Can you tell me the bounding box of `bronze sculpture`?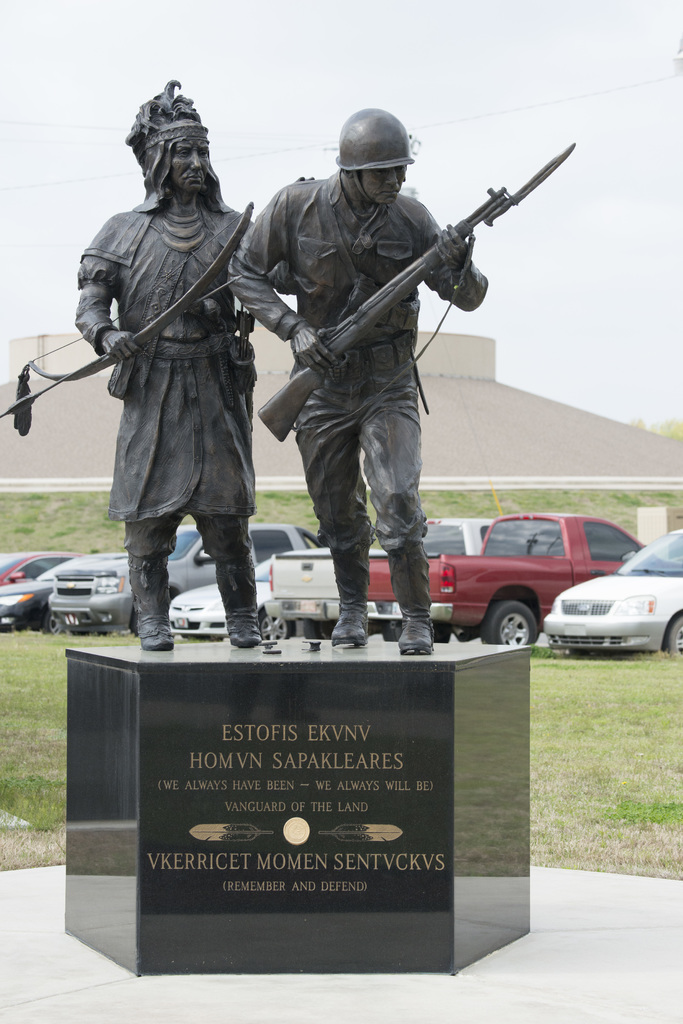
rect(179, 127, 593, 688).
